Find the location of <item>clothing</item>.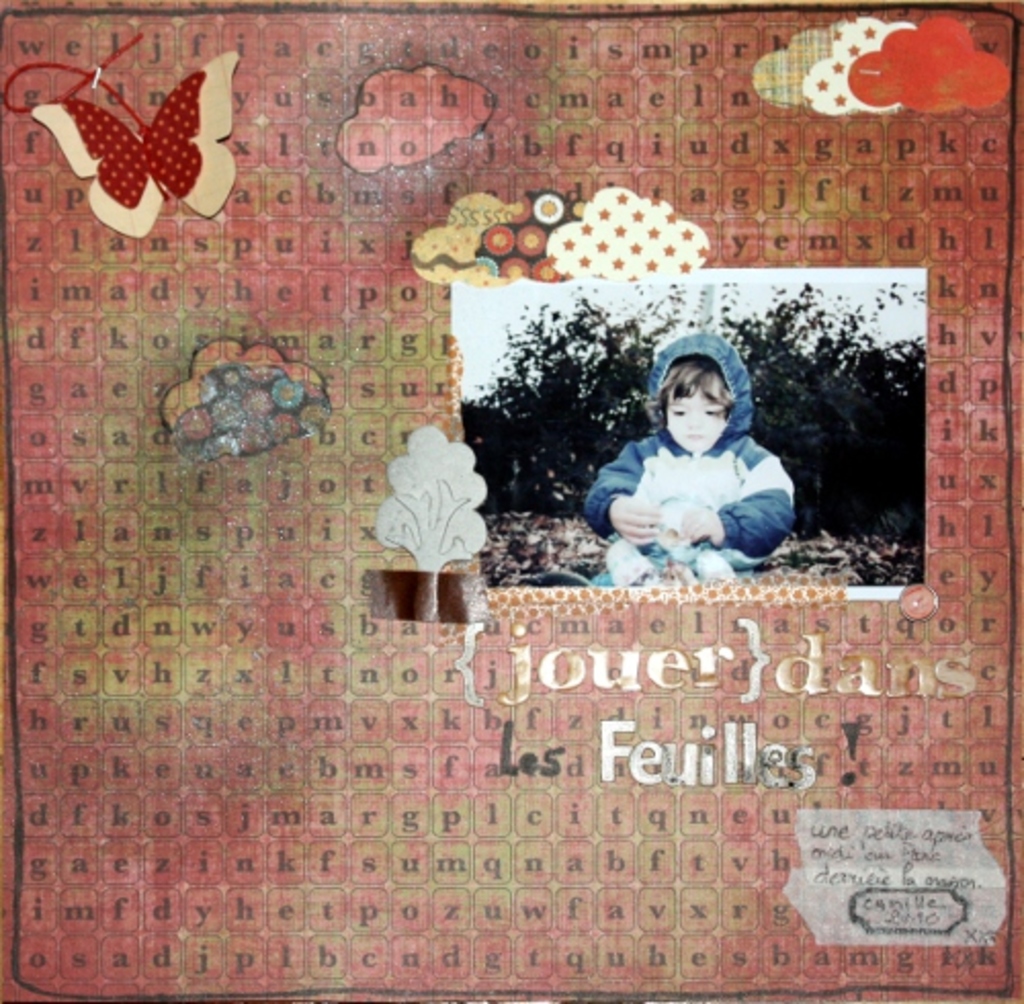
Location: <region>584, 332, 793, 586</region>.
